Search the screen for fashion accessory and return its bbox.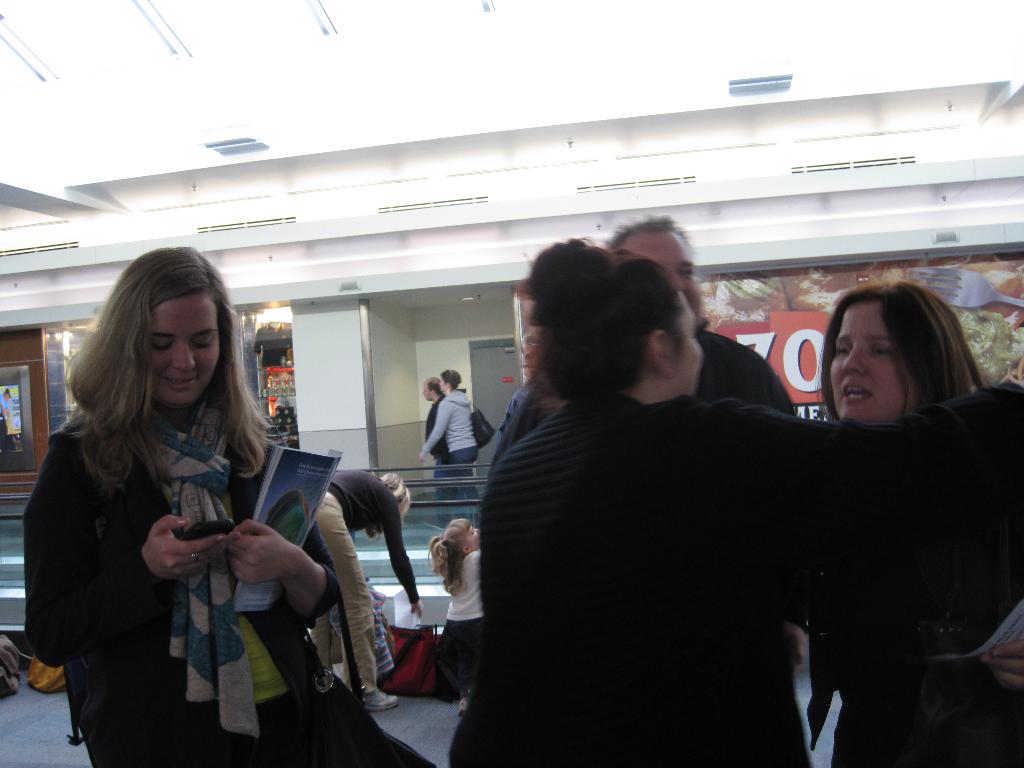
Found: pyautogui.locateOnScreen(22, 651, 64, 693).
